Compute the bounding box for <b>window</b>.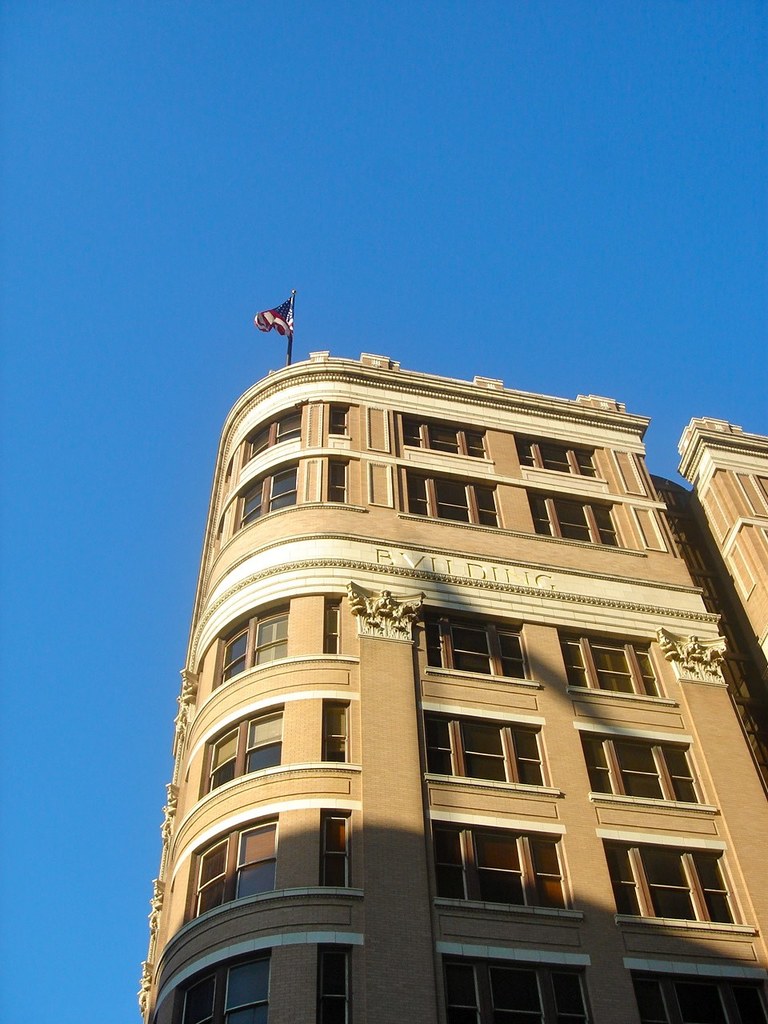
<box>524,487,631,556</box>.
